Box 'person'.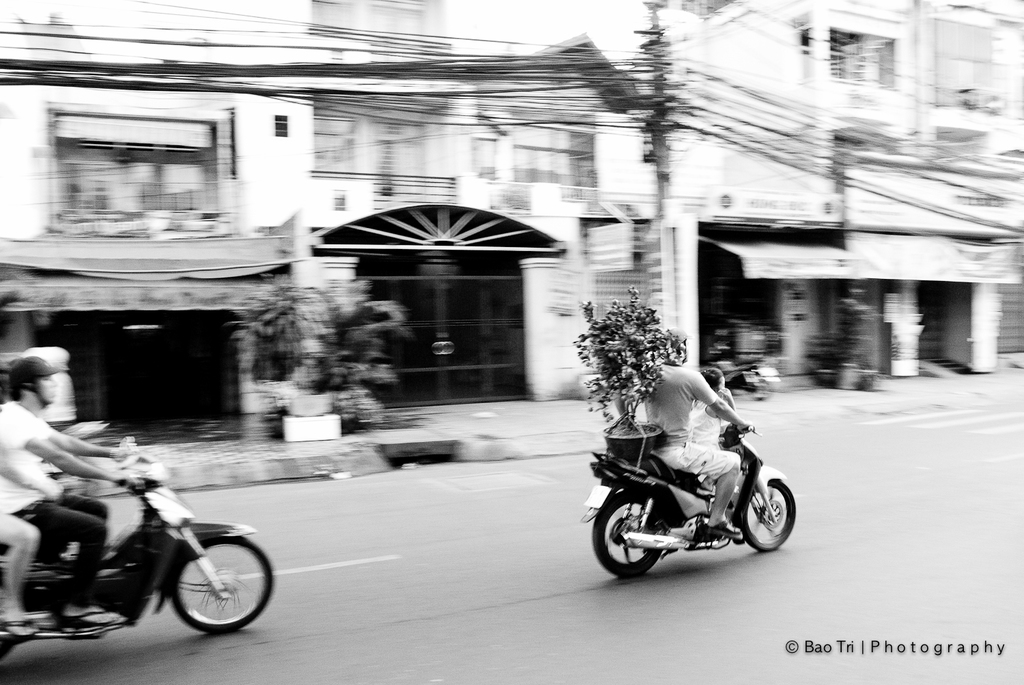
{"x1": 609, "y1": 346, "x2": 774, "y2": 582}.
